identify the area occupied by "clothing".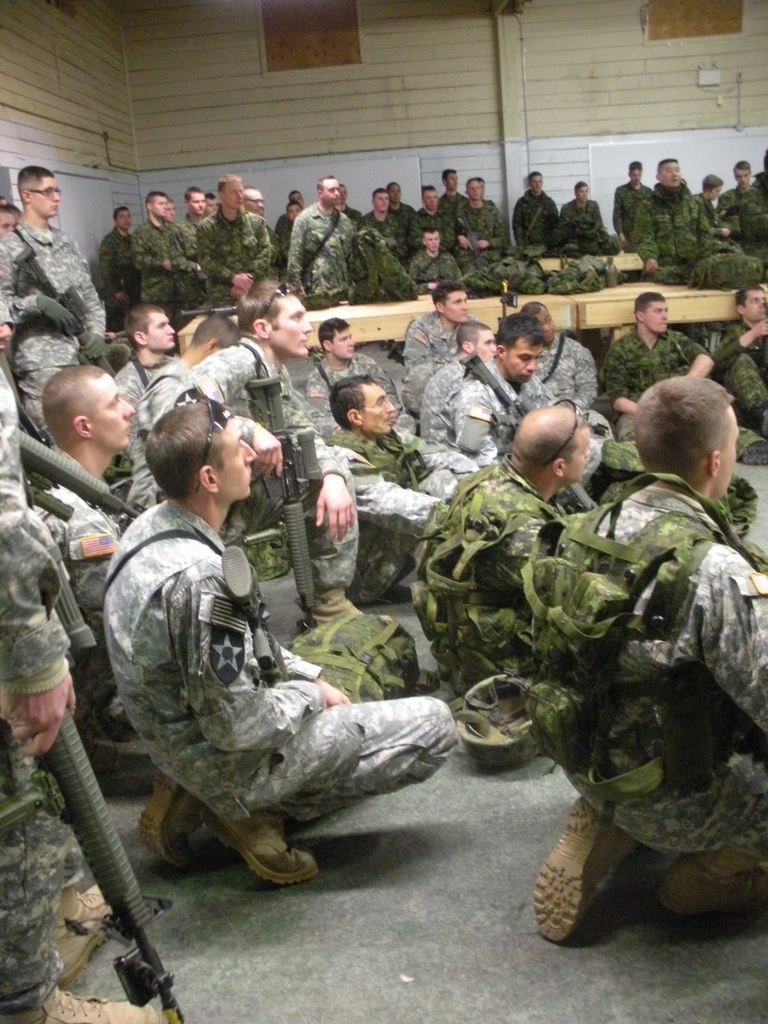
Area: {"x1": 534, "y1": 195, "x2": 630, "y2": 261}.
